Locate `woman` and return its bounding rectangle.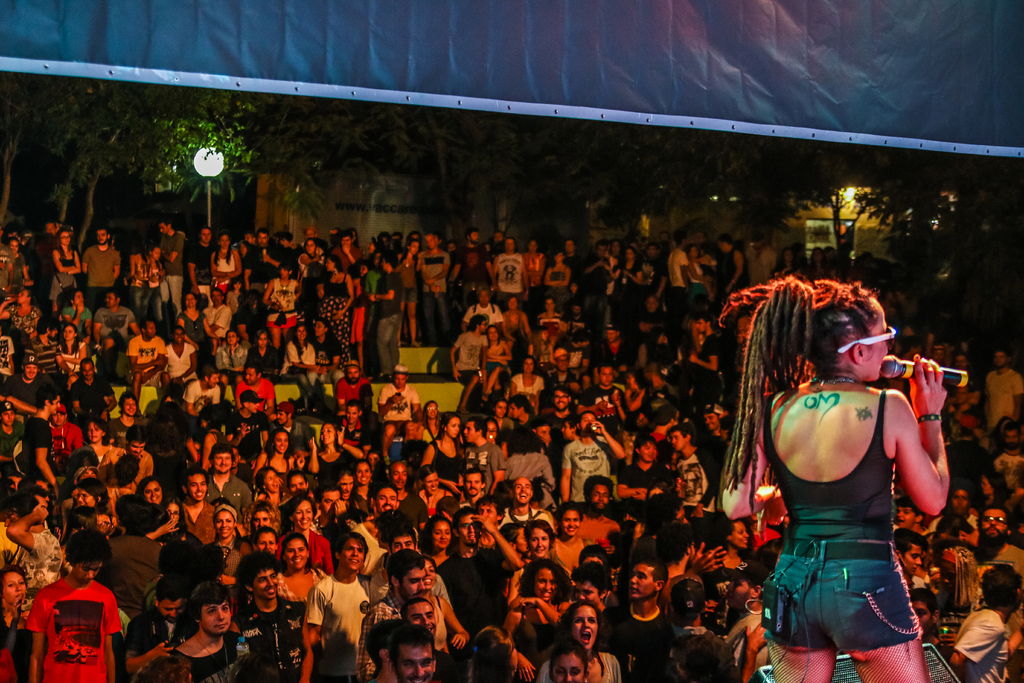
box=[539, 606, 626, 679].
